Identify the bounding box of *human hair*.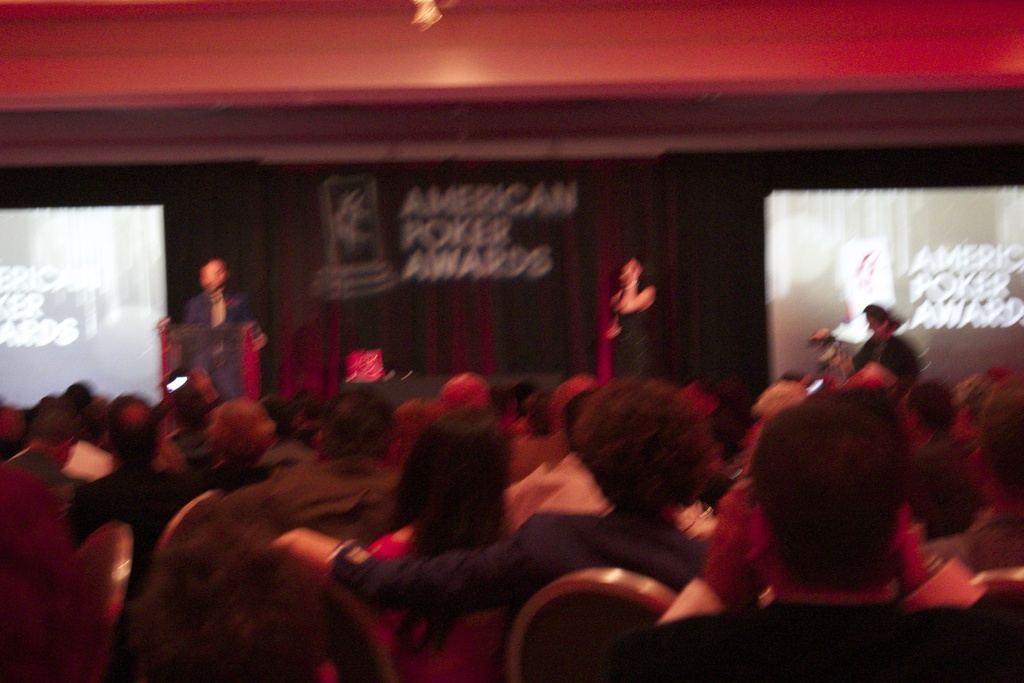
box=[22, 400, 79, 443].
